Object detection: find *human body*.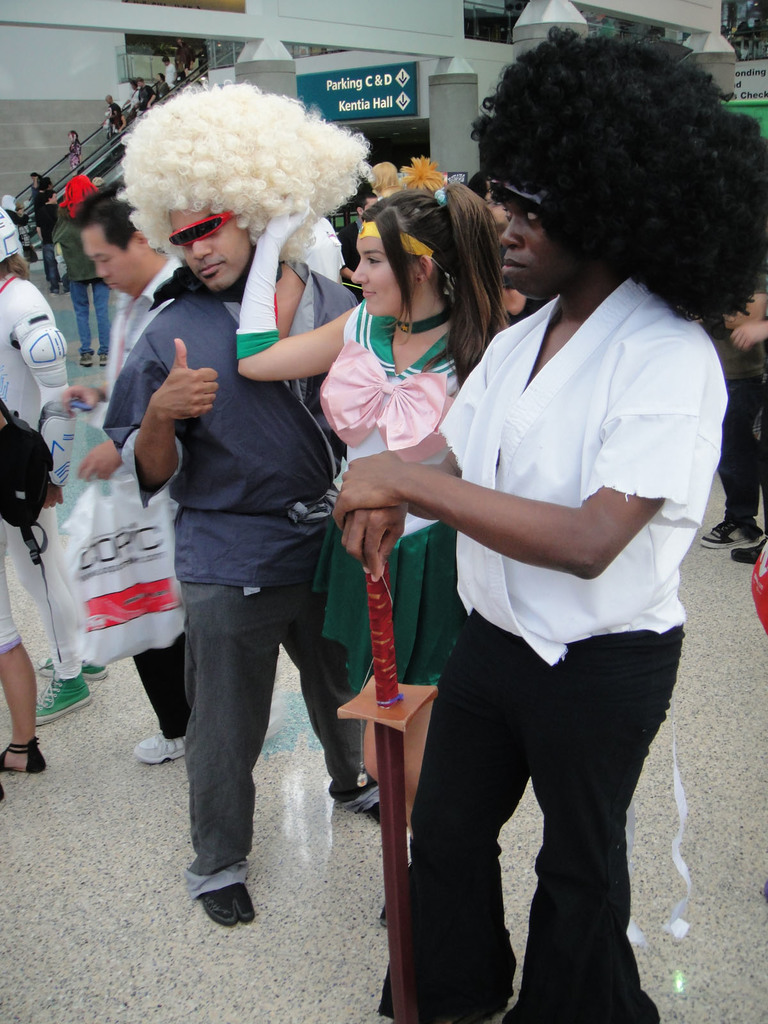
[left=0, top=209, right=86, bottom=769].
